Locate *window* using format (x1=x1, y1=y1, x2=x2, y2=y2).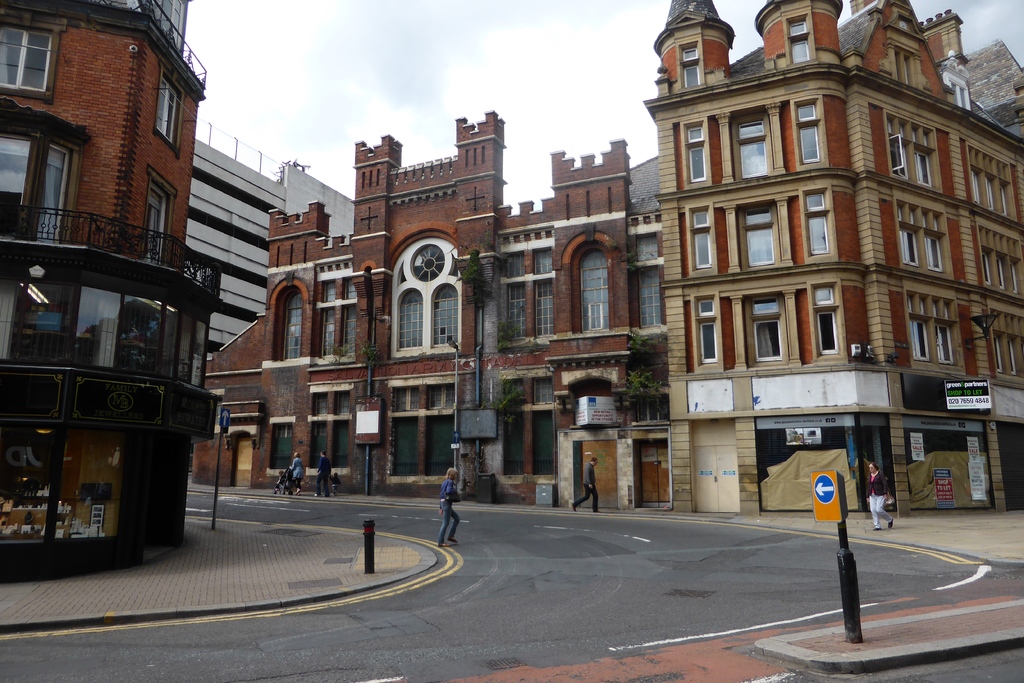
(x1=627, y1=231, x2=659, y2=262).
